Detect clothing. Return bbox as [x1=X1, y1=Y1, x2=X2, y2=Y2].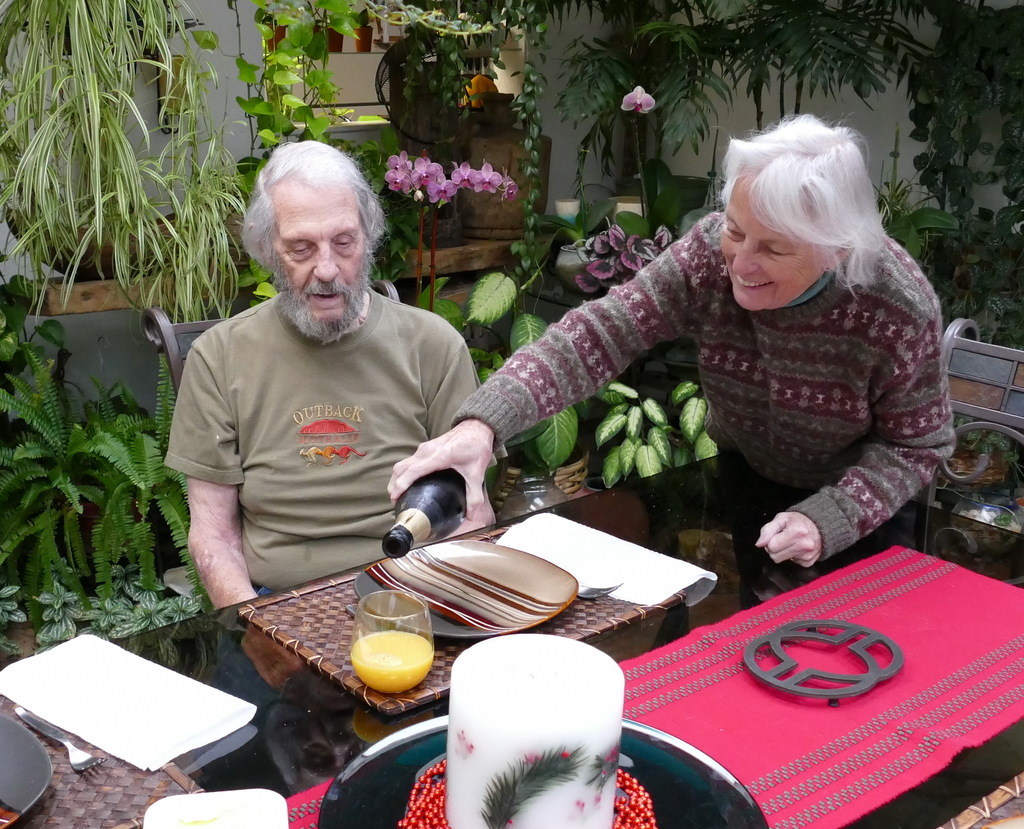
[x1=200, y1=597, x2=276, y2=722].
